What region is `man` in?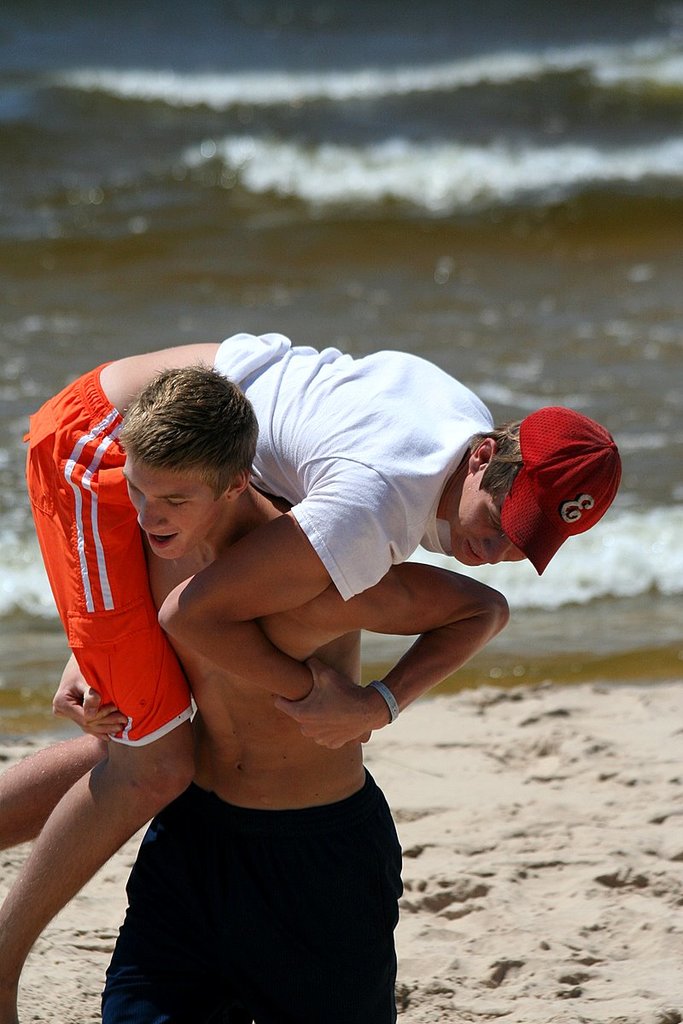
{"x1": 0, "y1": 332, "x2": 625, "y2": 1023}.
